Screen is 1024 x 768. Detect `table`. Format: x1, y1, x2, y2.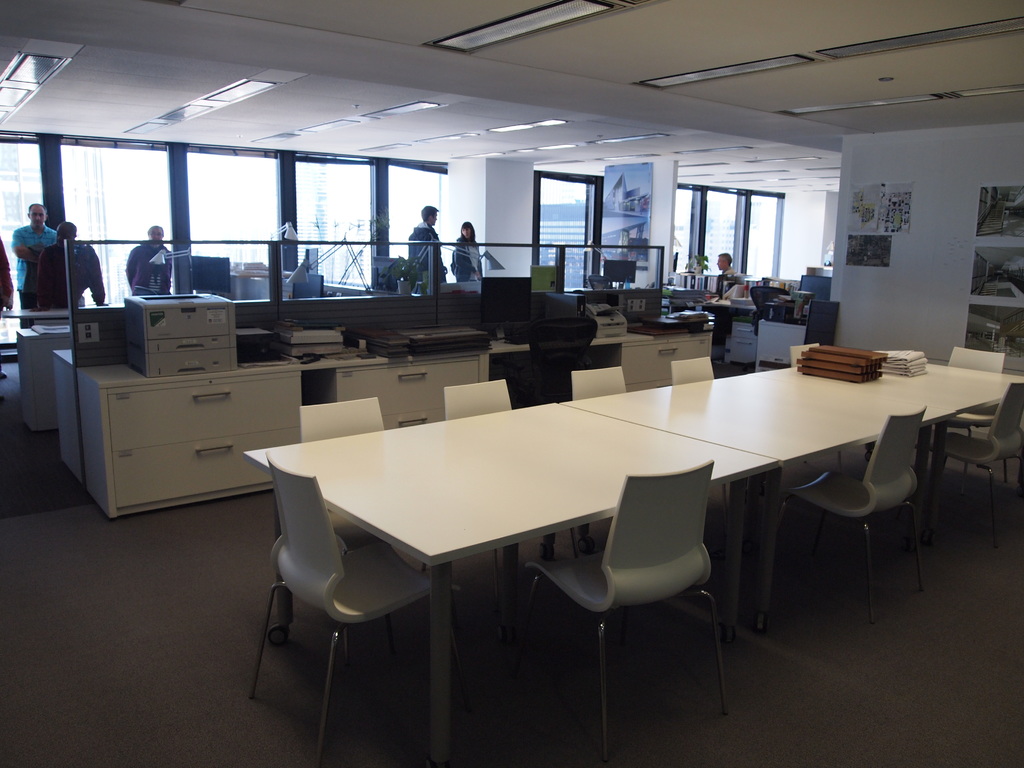
580, 353, 1023, 634.
